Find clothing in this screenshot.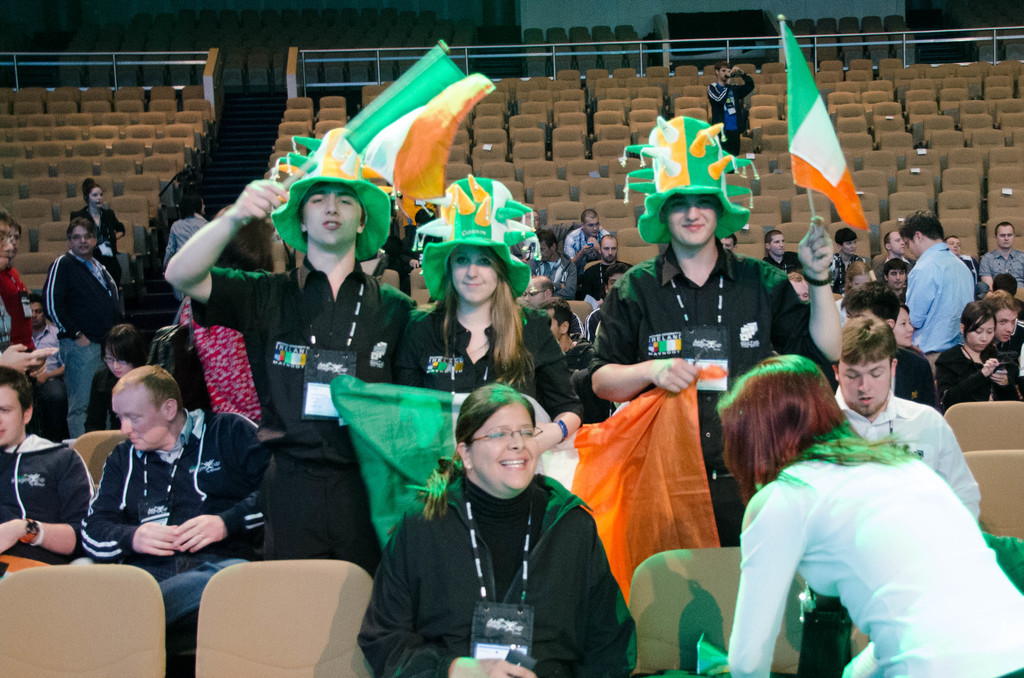
The bounding box for clothing is <bbox>71, 207, 126, 287</bbox>.
